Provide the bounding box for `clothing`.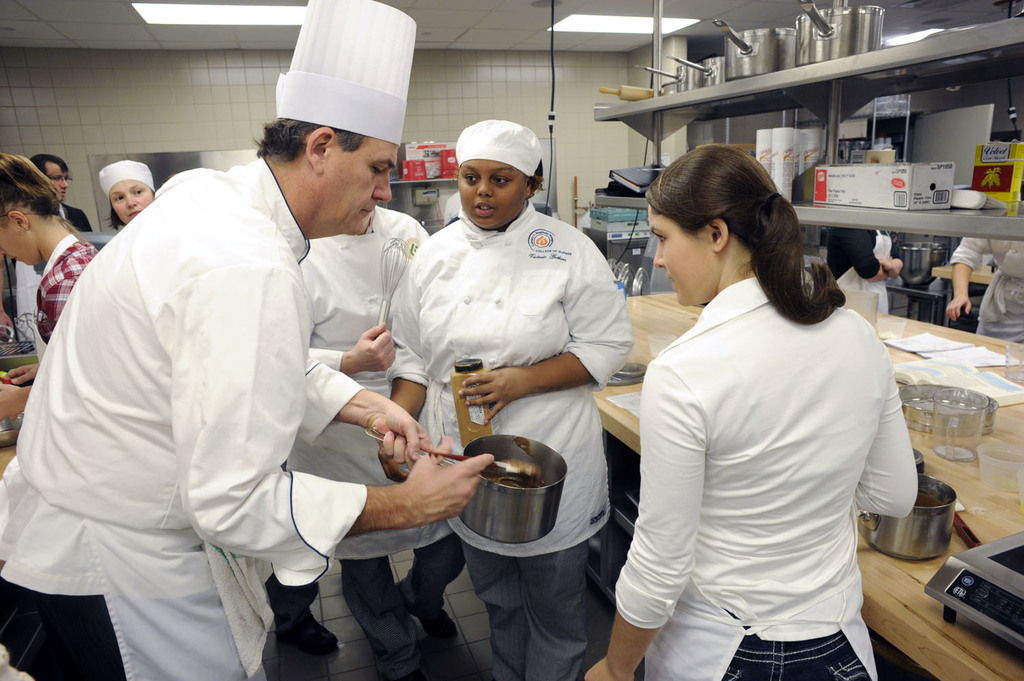
(623,236,929,661).
